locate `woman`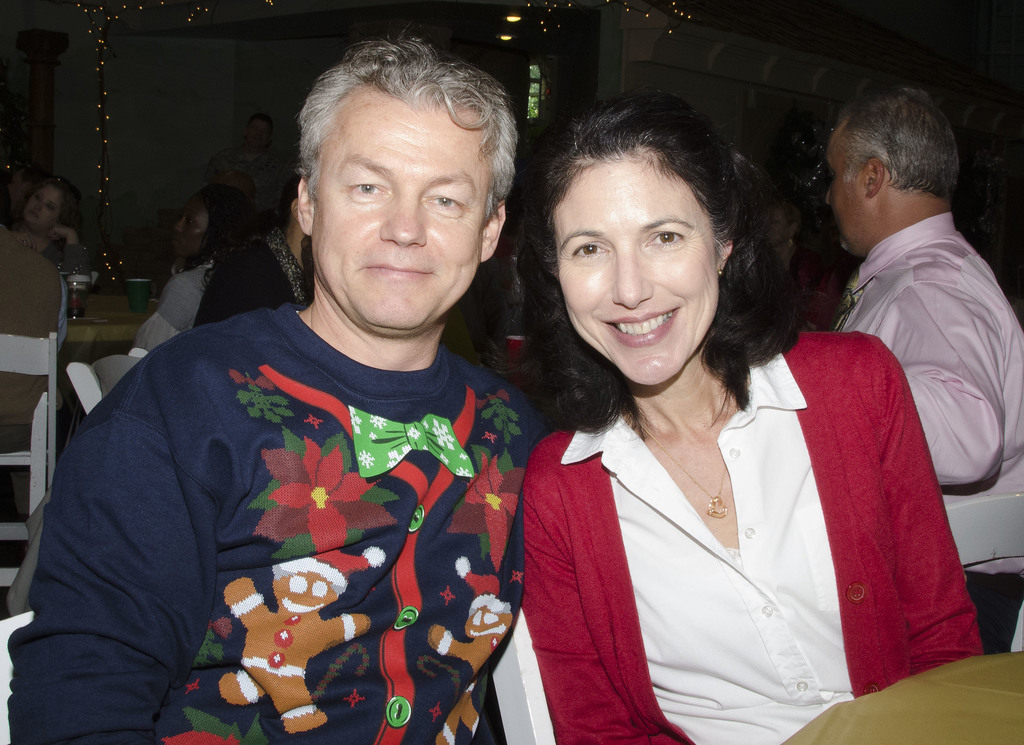
(left=9, top=176, right=97, bottom=291)
